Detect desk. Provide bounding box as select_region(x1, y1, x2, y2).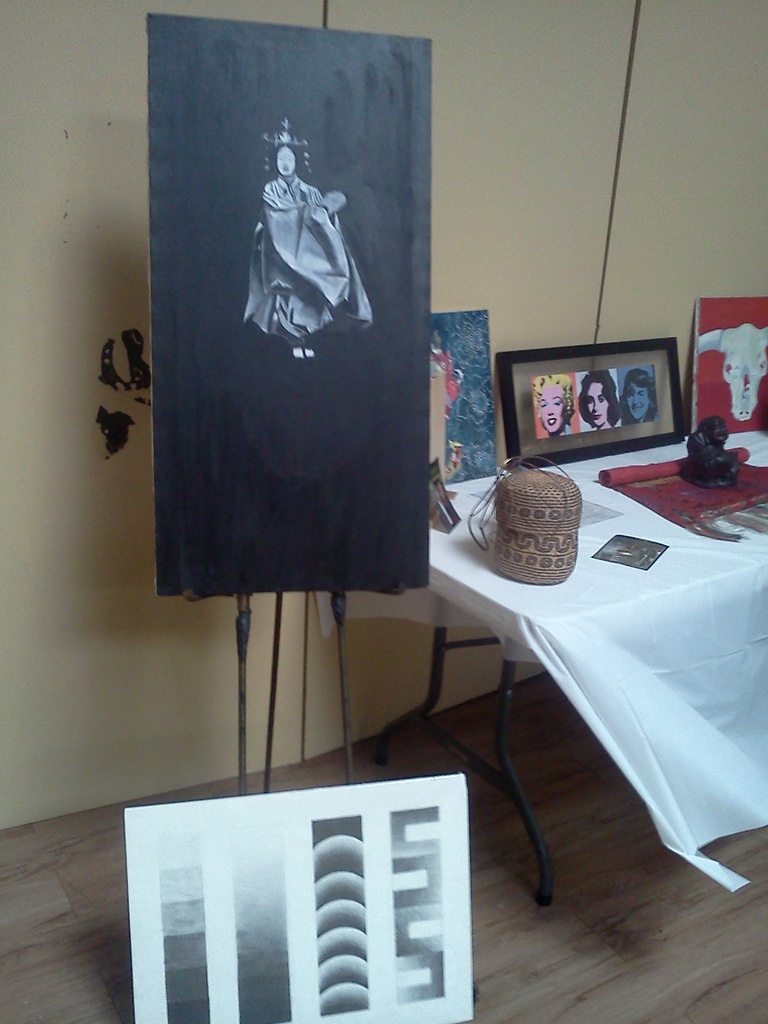
select_region(311, 476, 764, 895).
